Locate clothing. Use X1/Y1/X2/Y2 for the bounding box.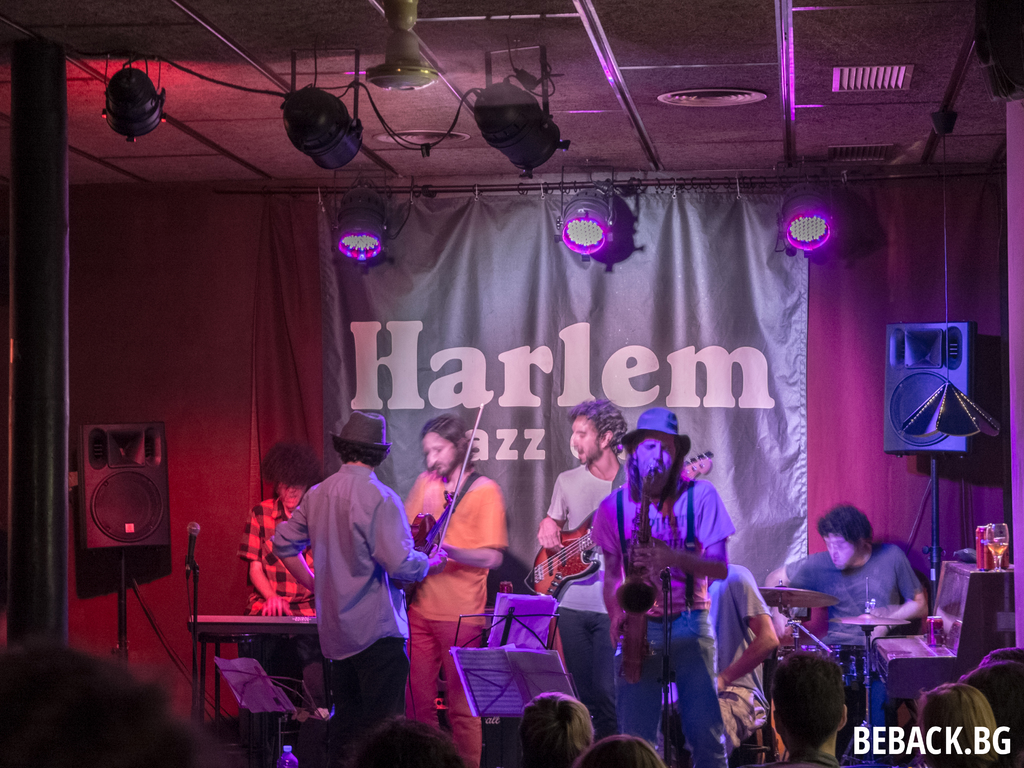
235/495/312/621.
